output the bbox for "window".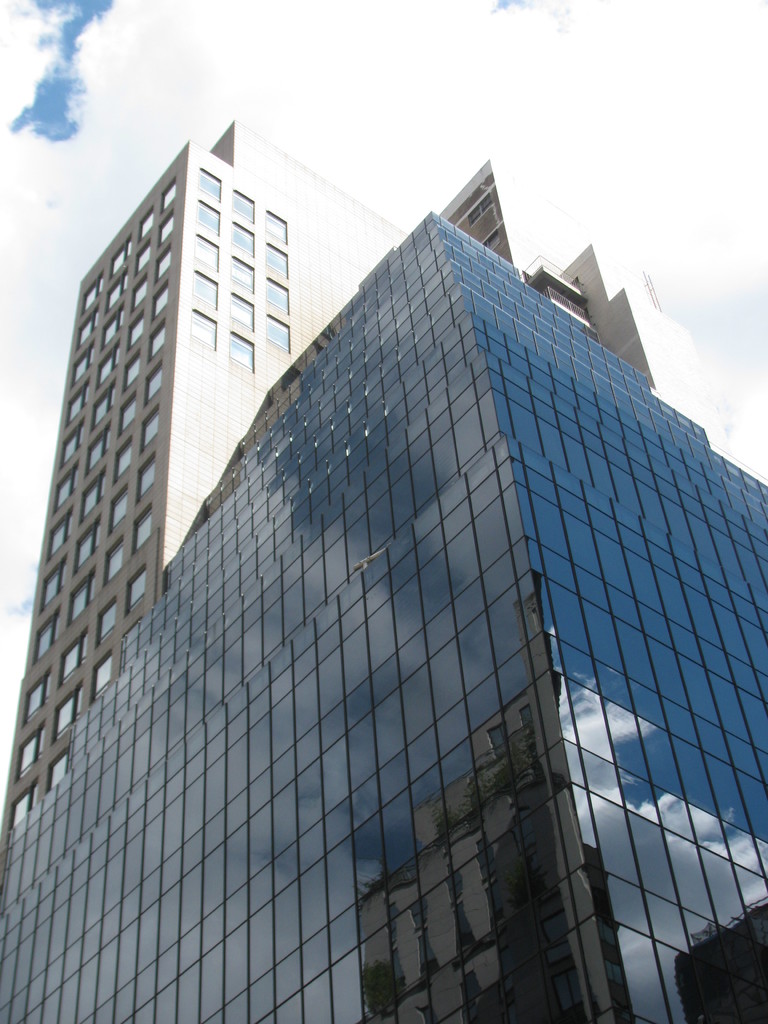
[left=92, top=386, right=114, bottom=424].
